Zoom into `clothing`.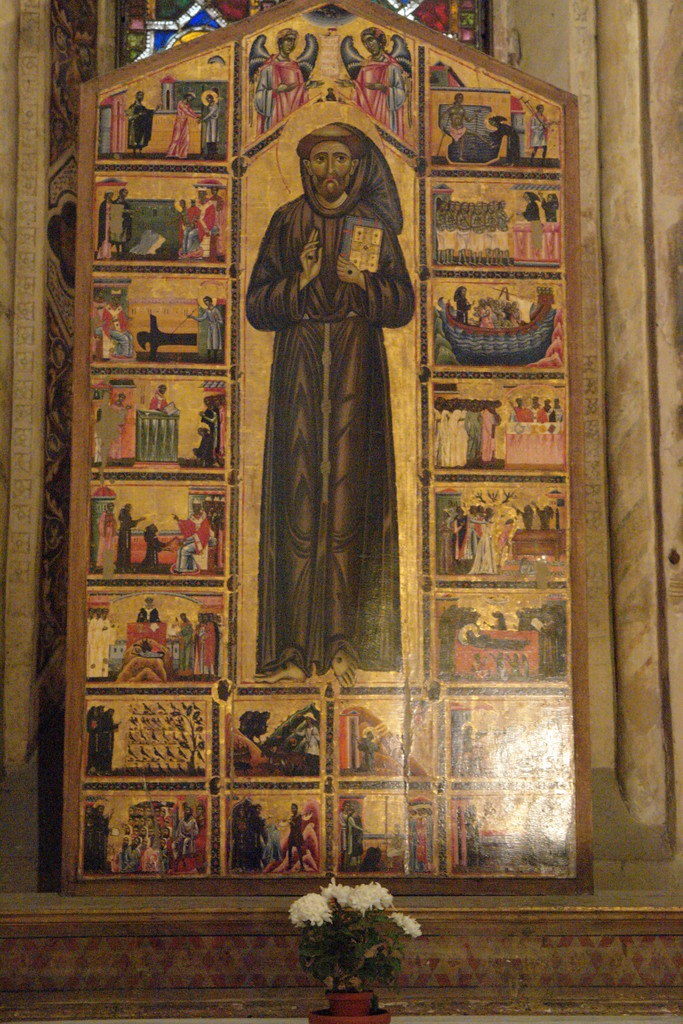
Zoom target: [left=283, top=815, right=302, bottom=850].
